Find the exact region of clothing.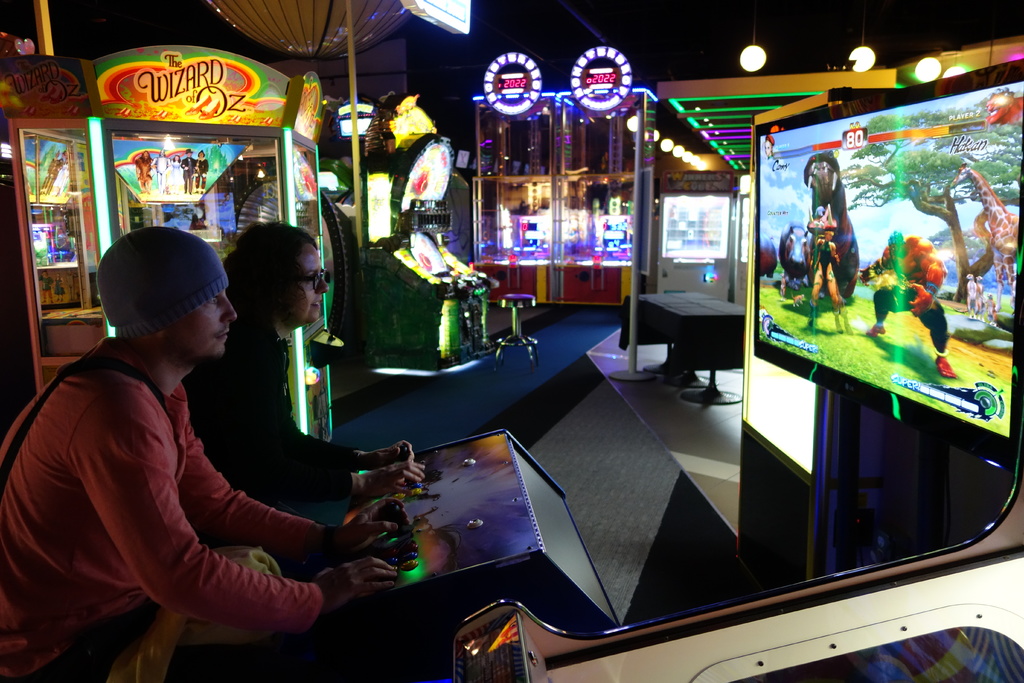
Exact region: crop(28, 289, 350, 660).
